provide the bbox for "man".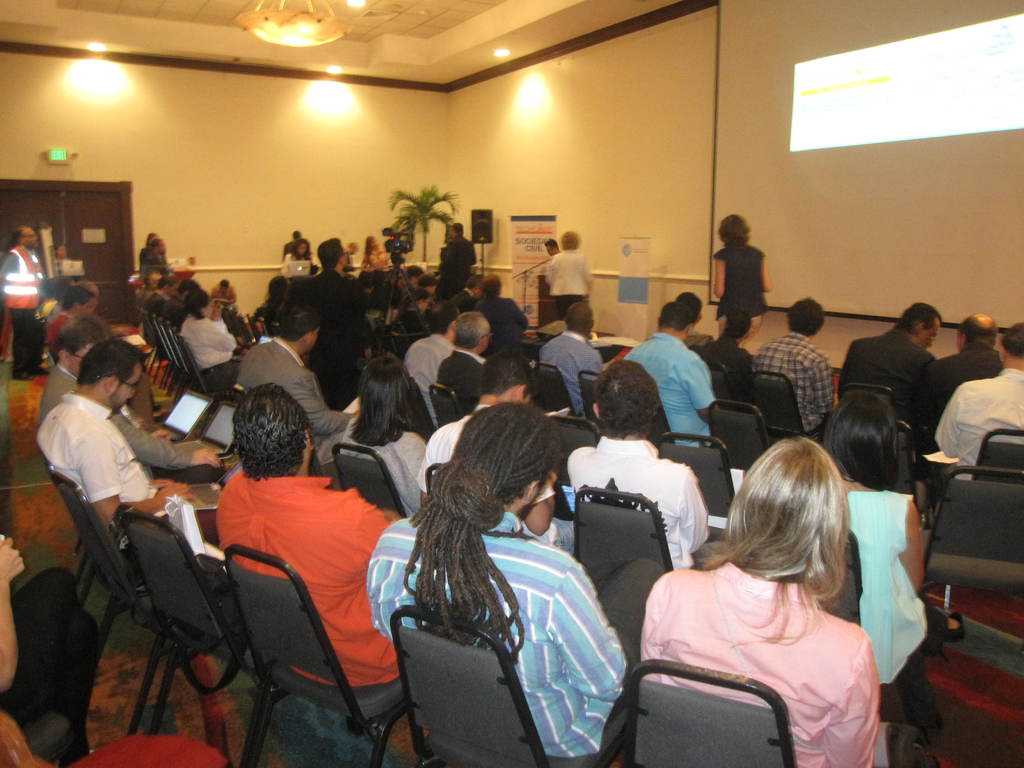
BBox(143, 275, 180, 312).
